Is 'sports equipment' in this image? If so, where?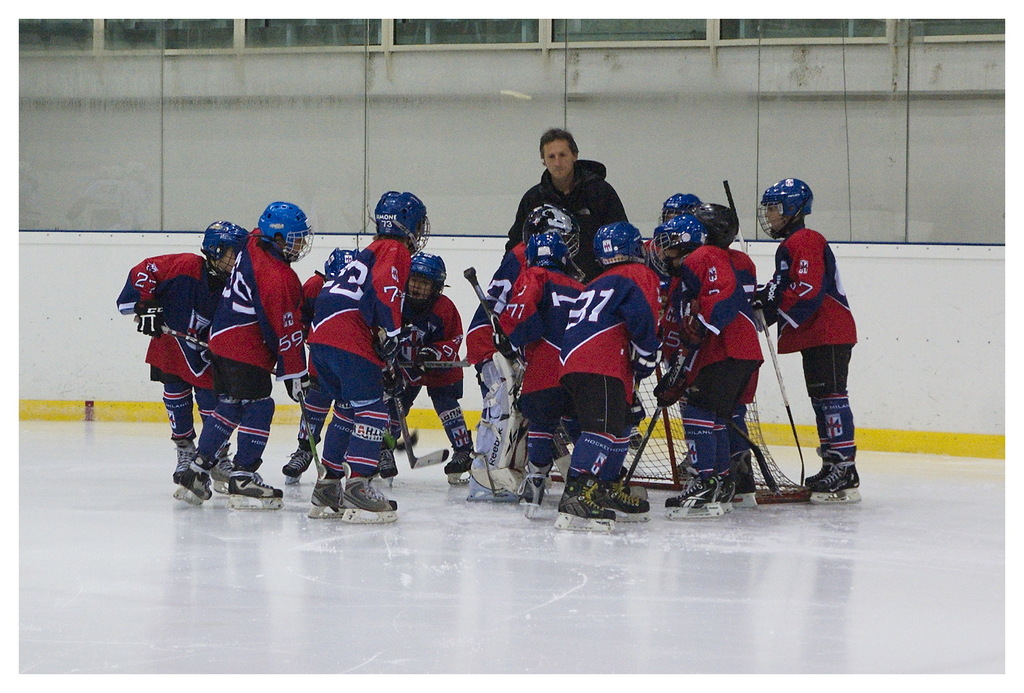
Yes, at <bbox>160, 325, 210, 350</bbox>.
